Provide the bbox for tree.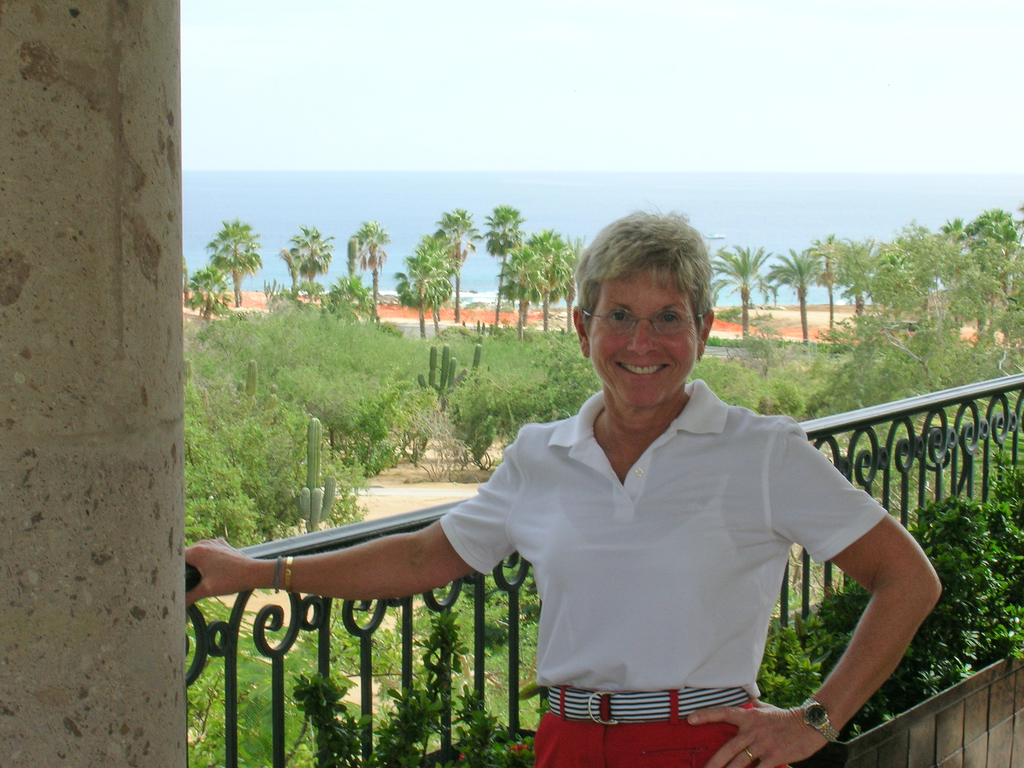
bbox=[355, 218, 388, 323].
